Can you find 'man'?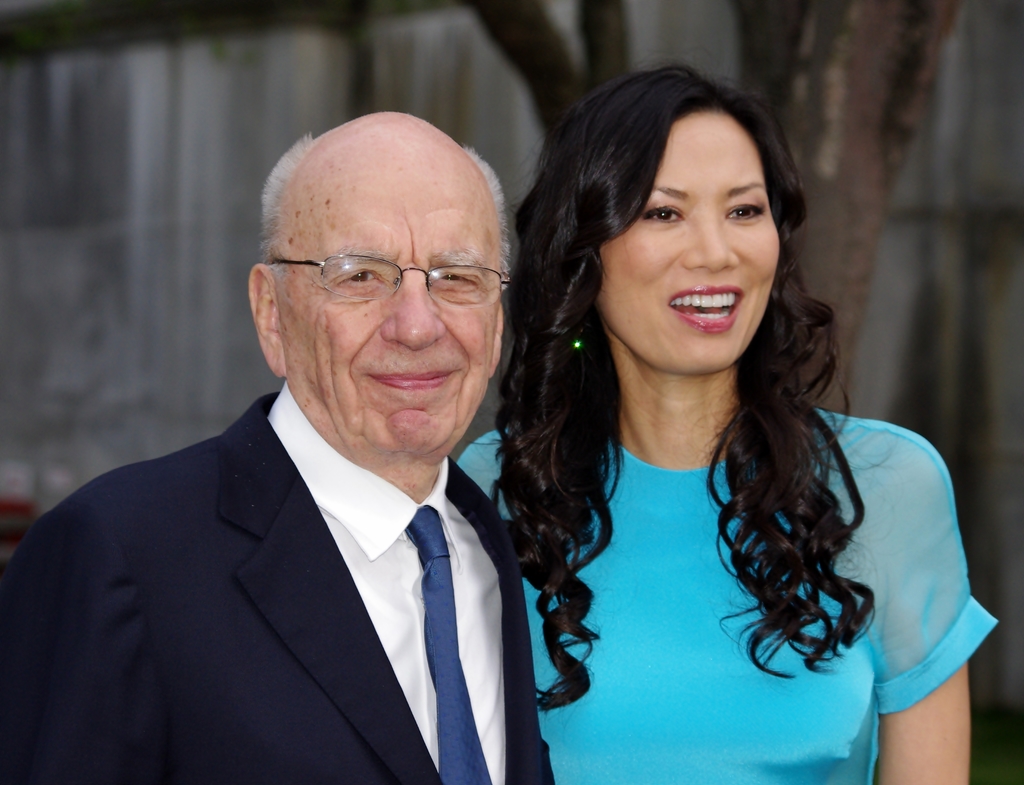
Yes, bounding box: Rect(18, 112, 592, 779).
